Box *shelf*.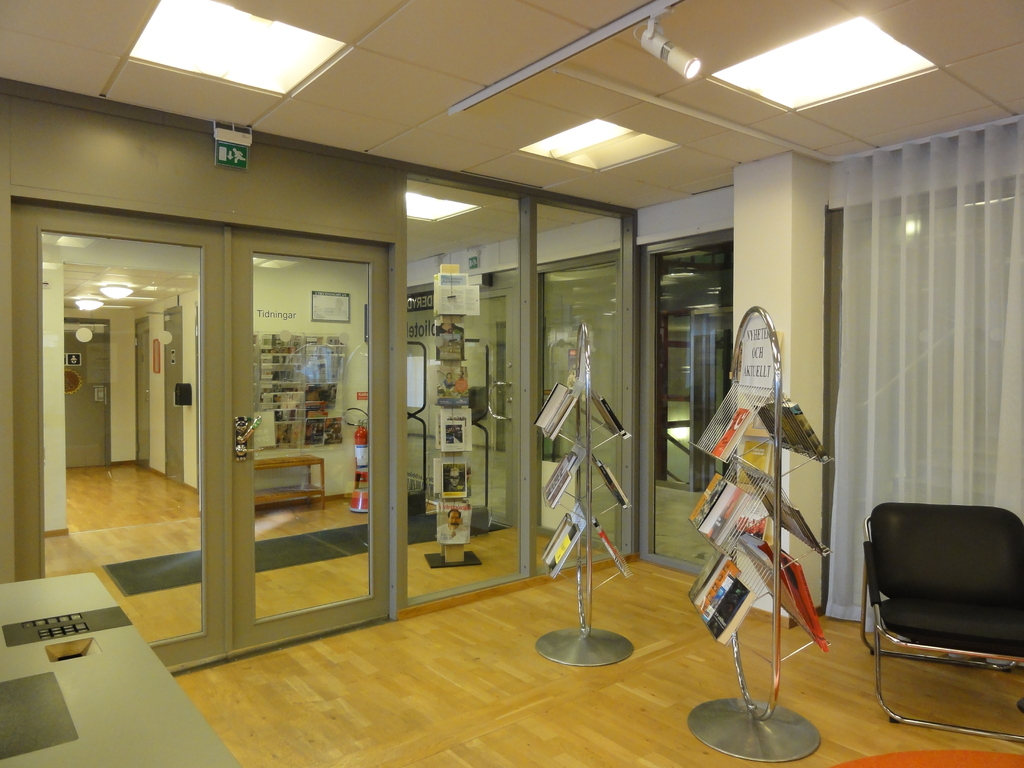
box(230, 319, 343, 466).
